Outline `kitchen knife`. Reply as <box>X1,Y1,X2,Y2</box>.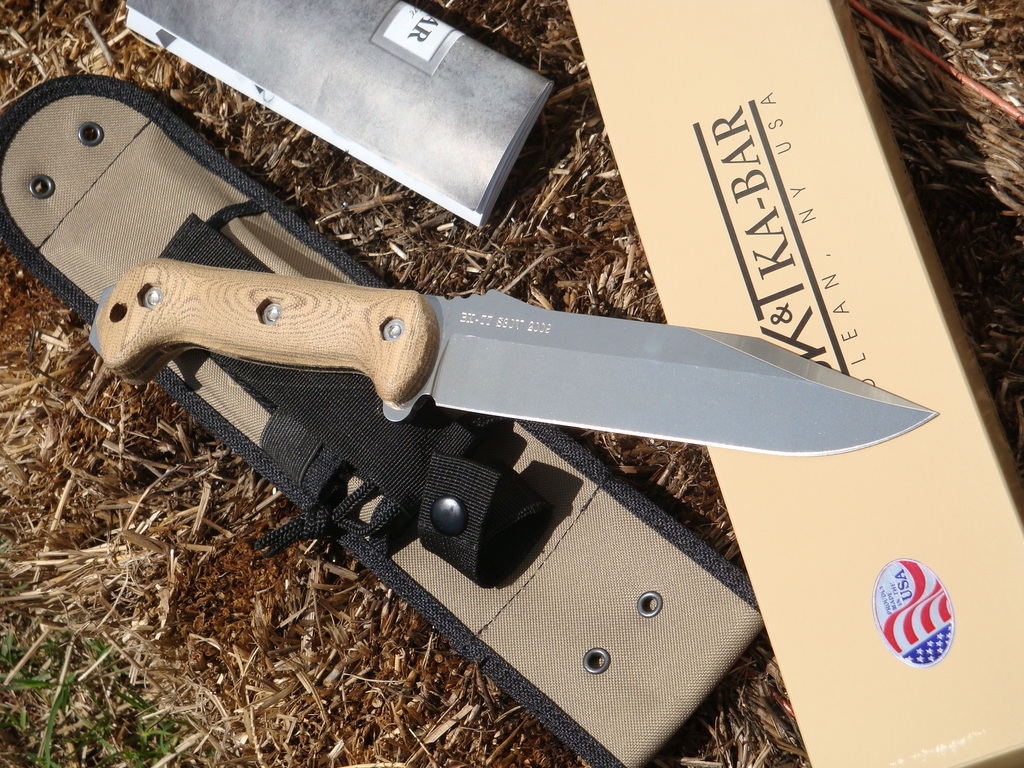
<box>84,253,943,457</box>.
